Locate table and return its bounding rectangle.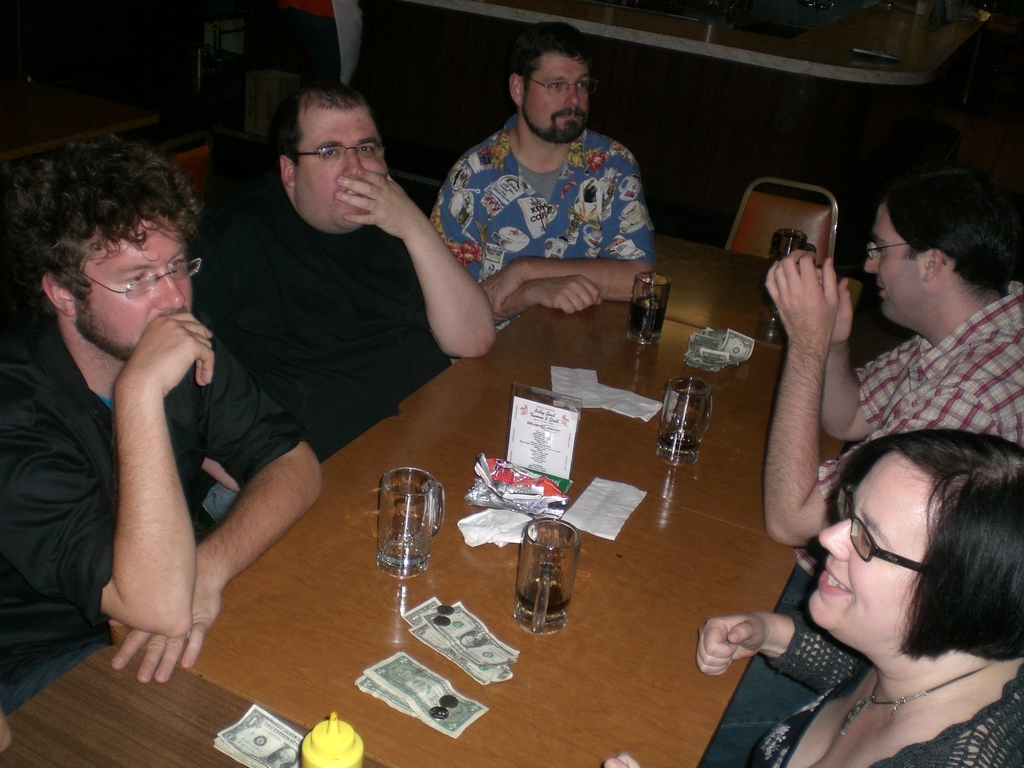
<bbox>0, 79, 157, 163</bbox>.
